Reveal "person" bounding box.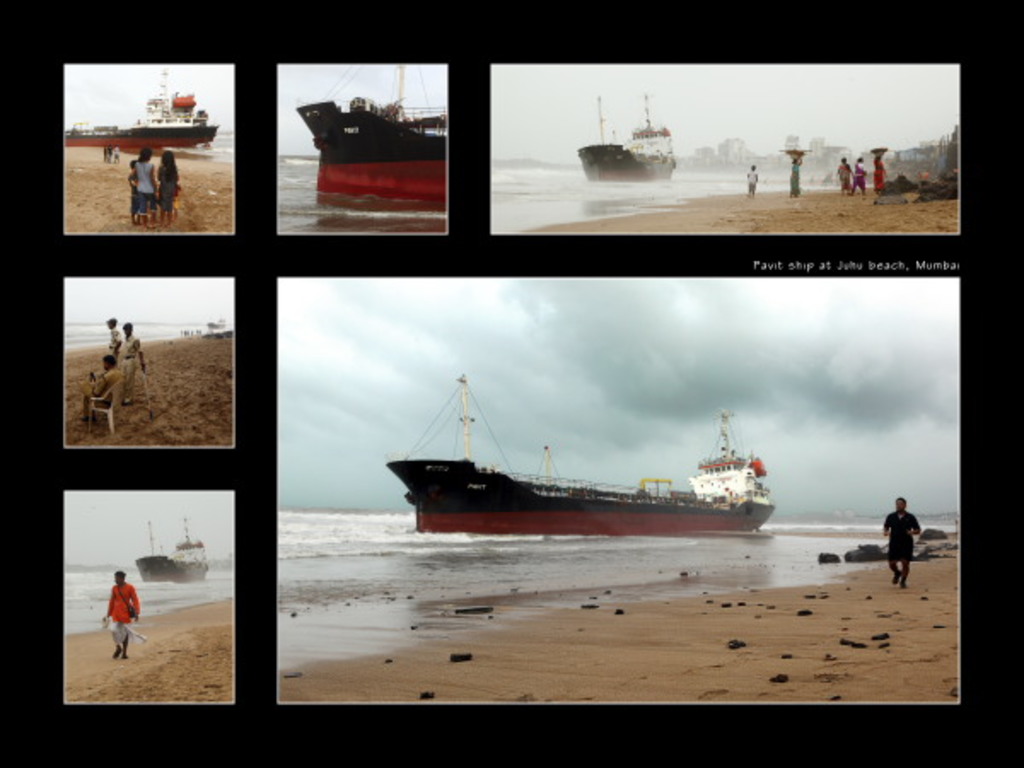
Revealed: (left=848, top=155, right=867, bottom=196).
